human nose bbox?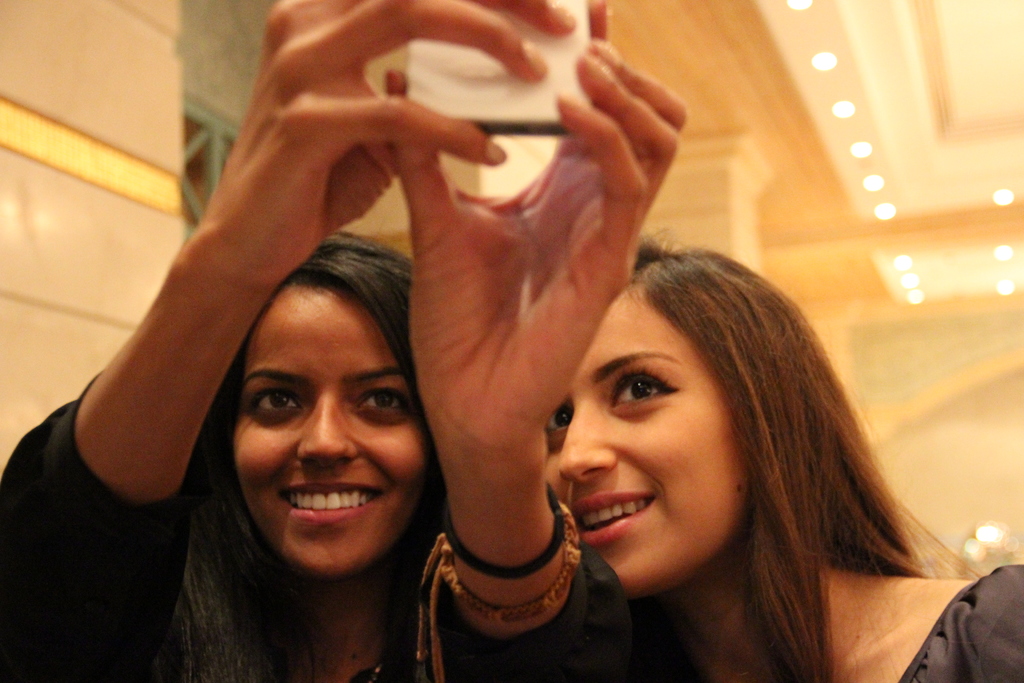
{"x1": 294, "y1": 393, "x2": 358, "y2": 473}
